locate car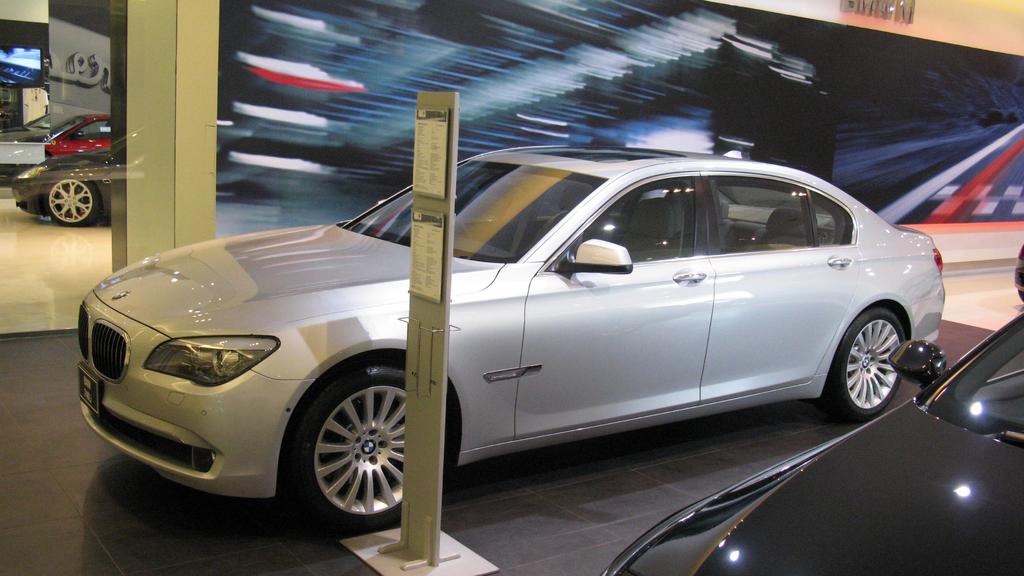
BBox(10, 151, 116, 224)
